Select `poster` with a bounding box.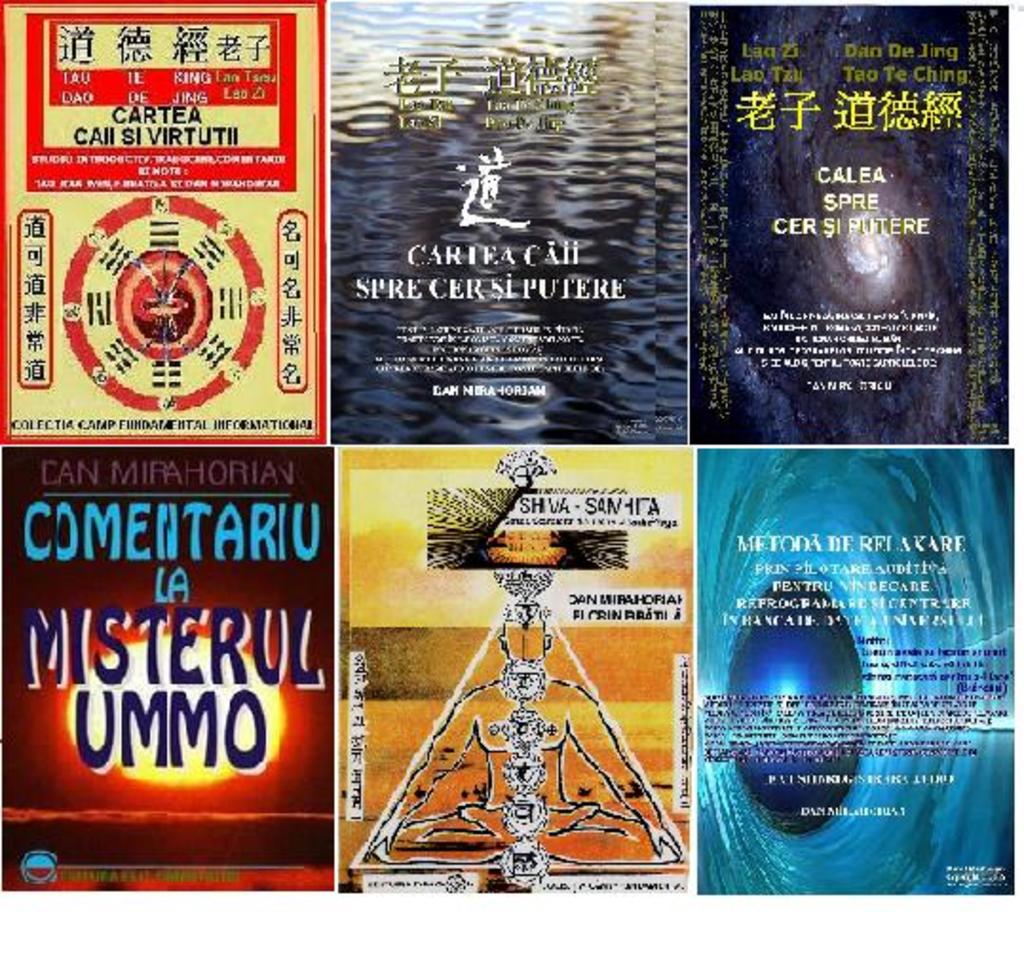
[0,447,327,891].
